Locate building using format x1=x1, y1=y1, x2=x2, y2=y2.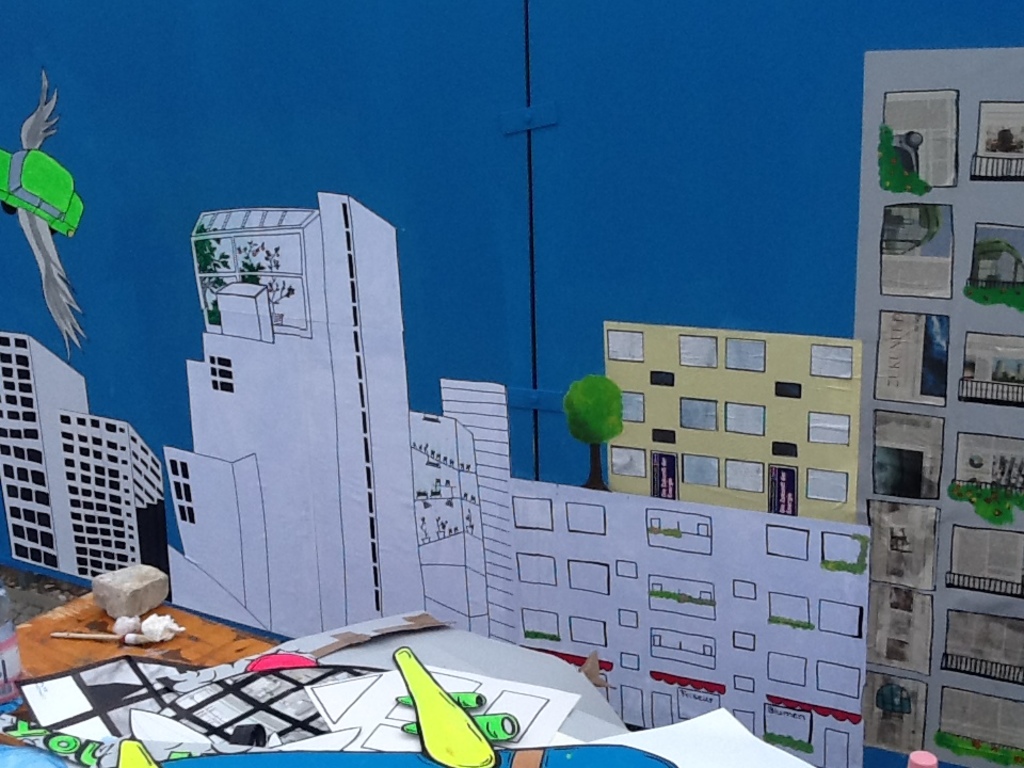
x1=0, y1=309, x2=174, y2=597.
